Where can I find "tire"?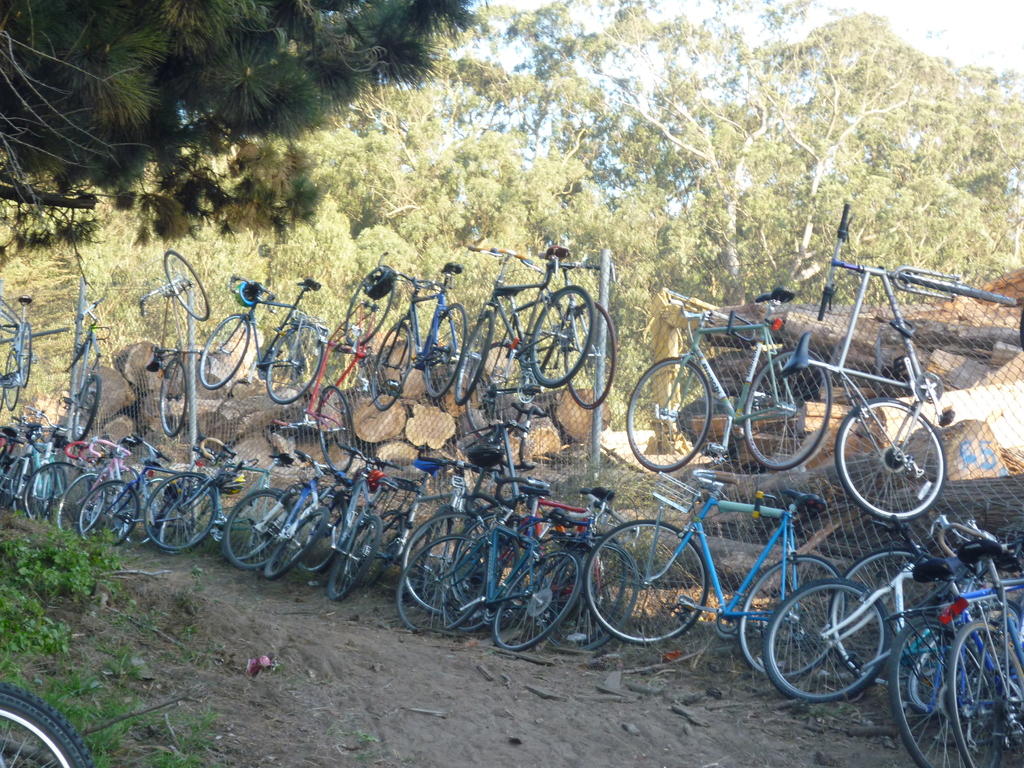
You can find it at 556/538/626/627.
